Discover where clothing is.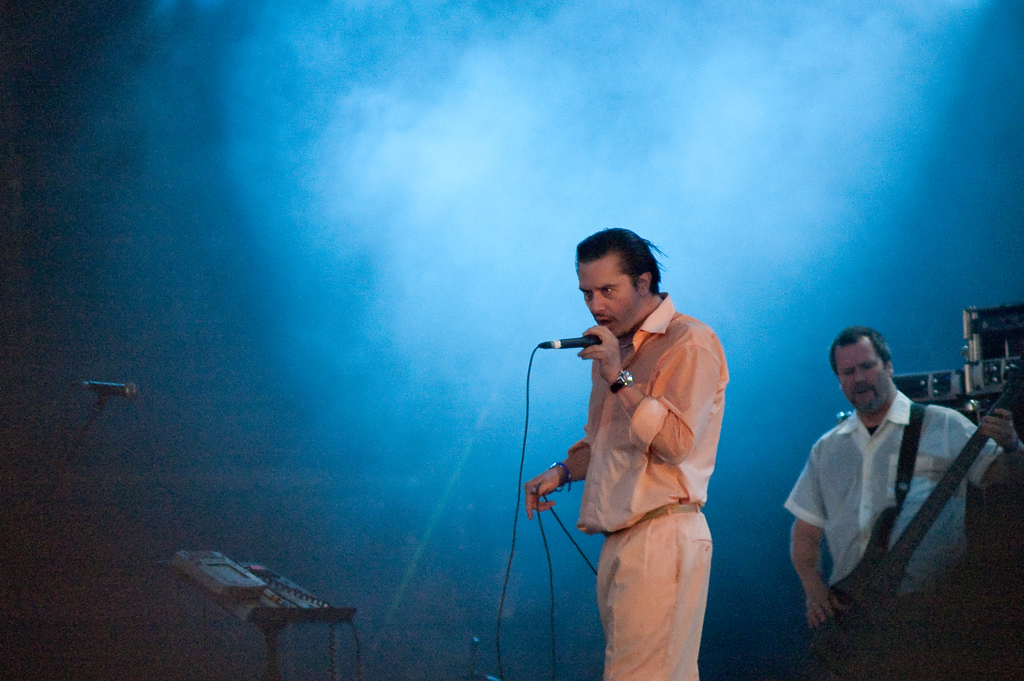
Discovered at detection(568, 293, 730, 680).
